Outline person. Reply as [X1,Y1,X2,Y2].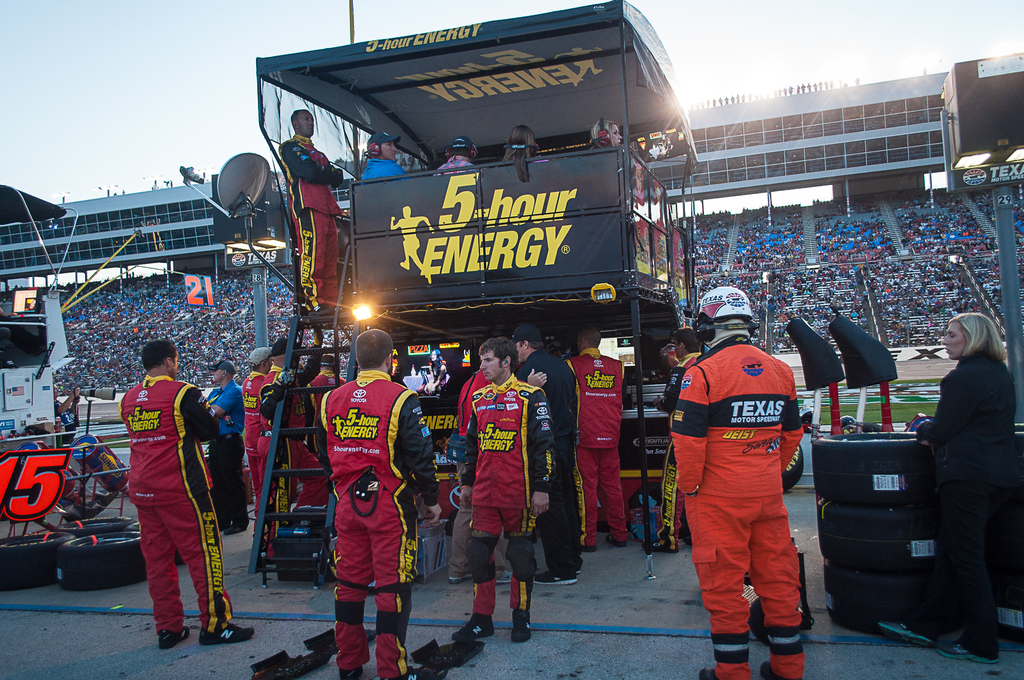
[454,344,545,589].
